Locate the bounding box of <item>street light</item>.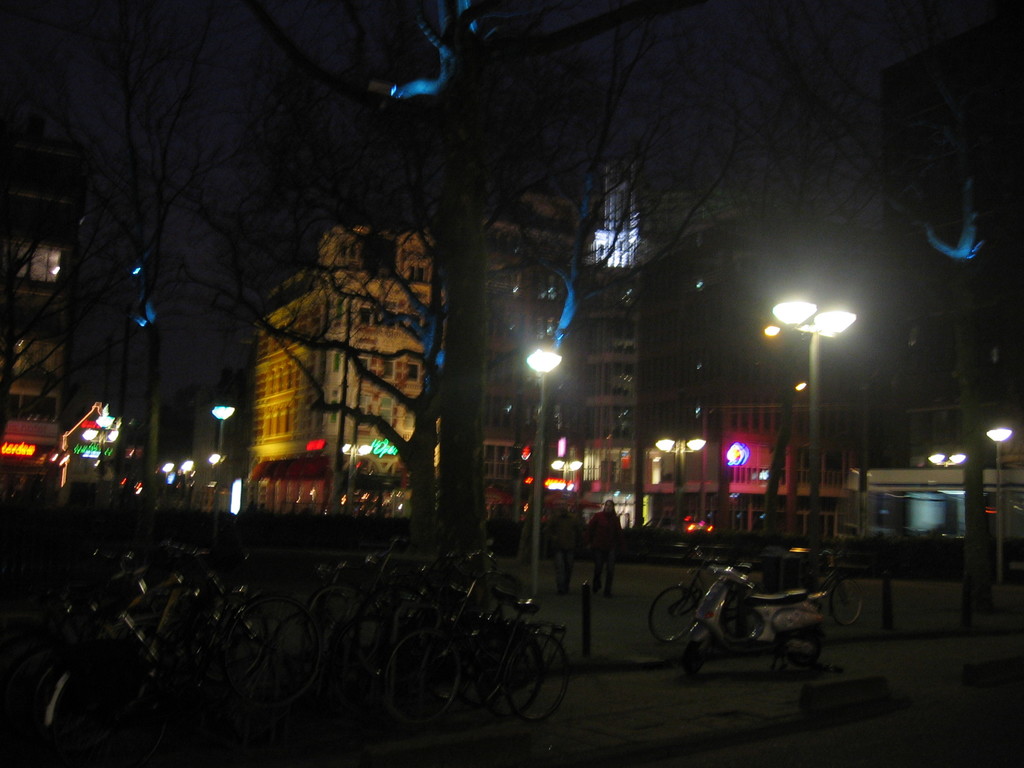
Bounding box: 982 424 1010 586.
